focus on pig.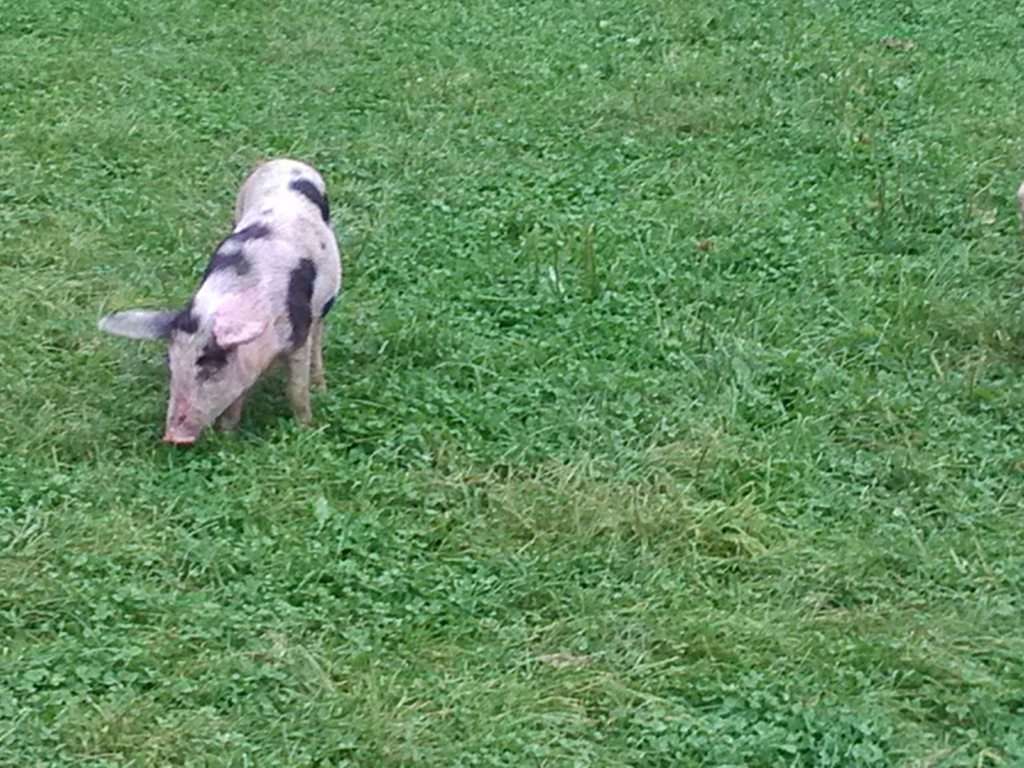
Focused at [99,157,342,445].
